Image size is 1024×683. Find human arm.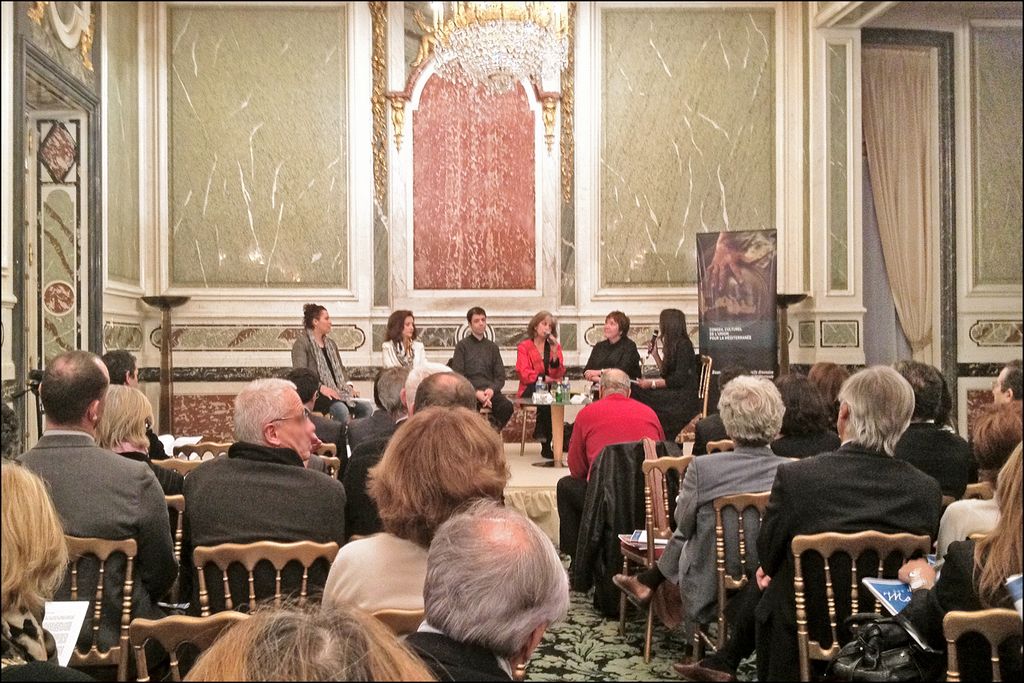
box(287, 338, 342, 404).
